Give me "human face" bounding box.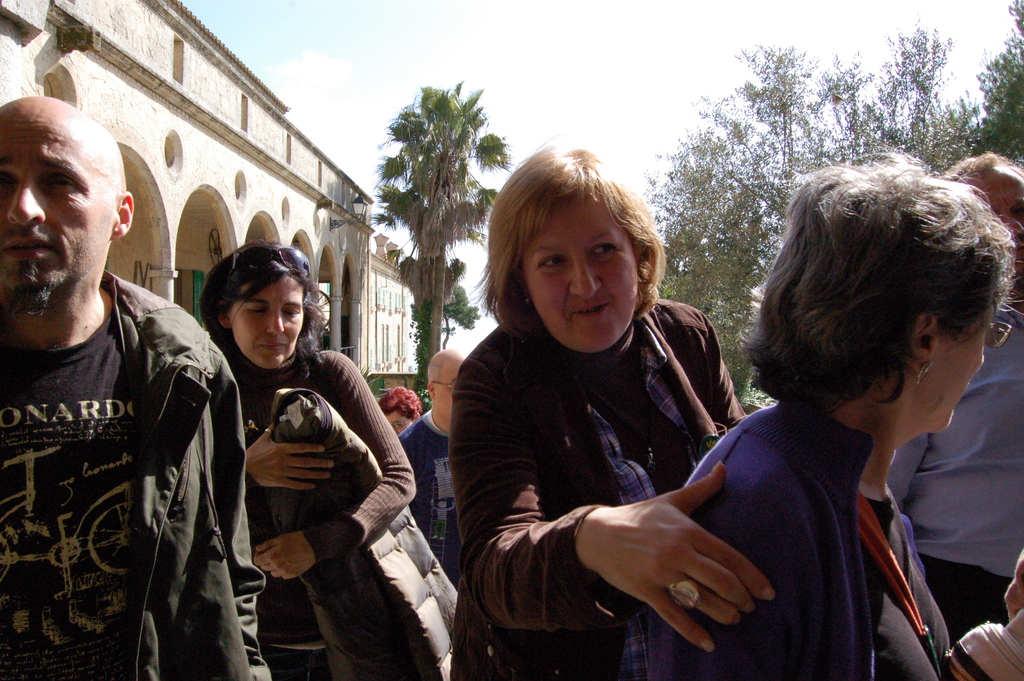
{"left": 388, "top": 406, "right": 412, "bottom": 435}.
